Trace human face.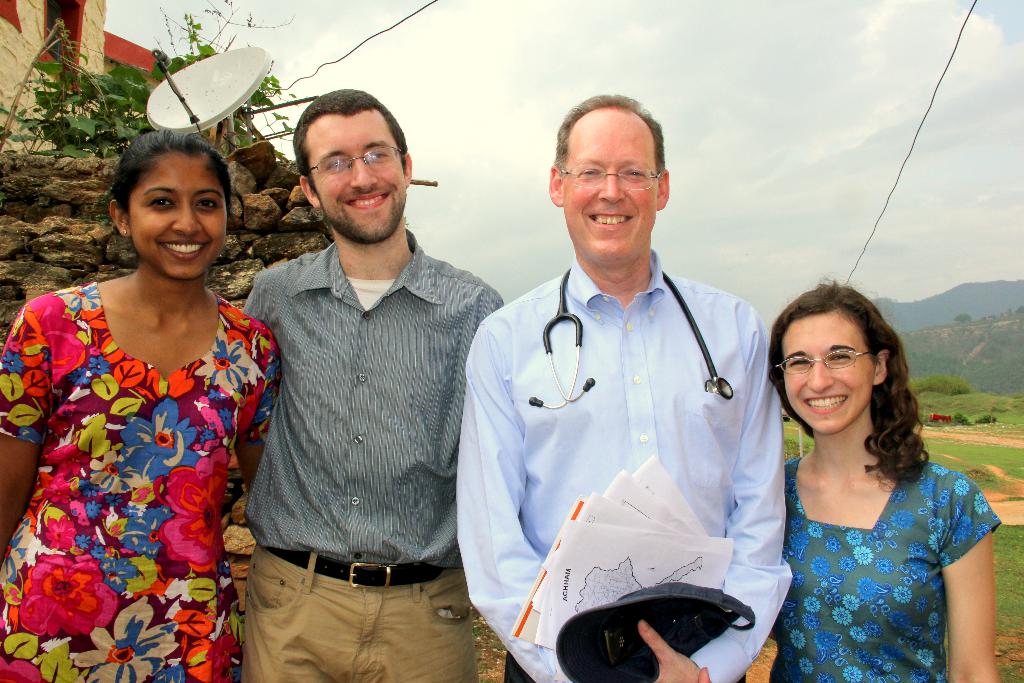
Traced to [786, 309, 874, 439].
